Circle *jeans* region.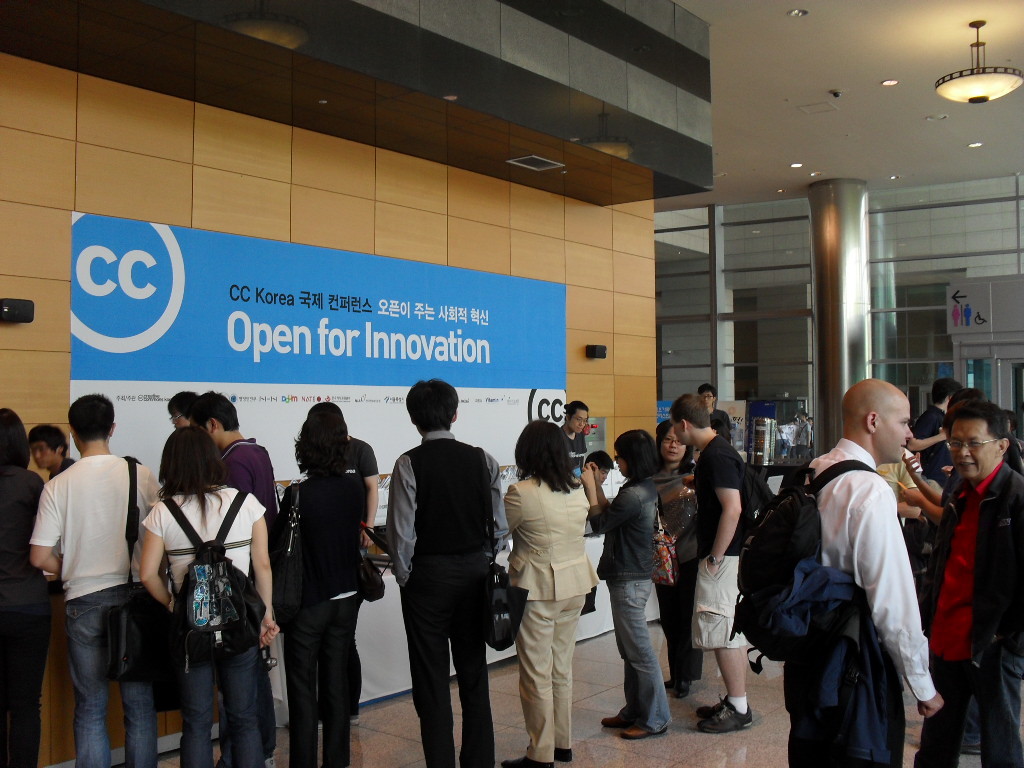
Region: {"left": 512, "top": 591, "right": 585, "bottom": 761}.
